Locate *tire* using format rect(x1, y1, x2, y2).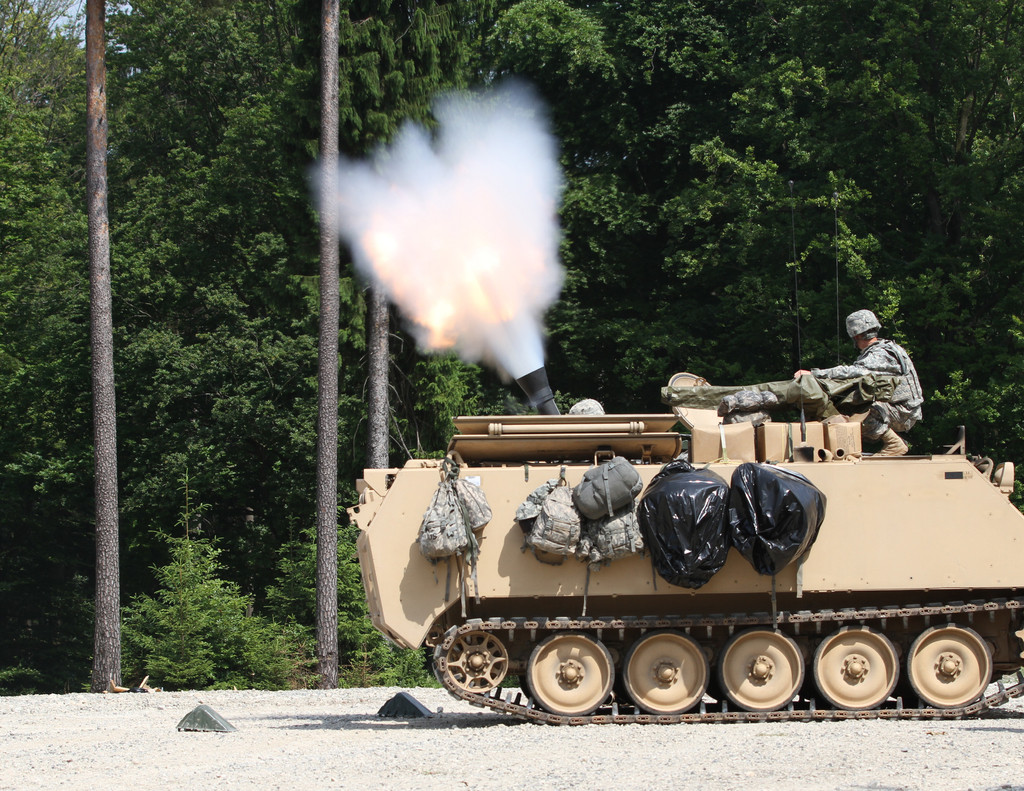
rect(815, 628, 896, 711).
